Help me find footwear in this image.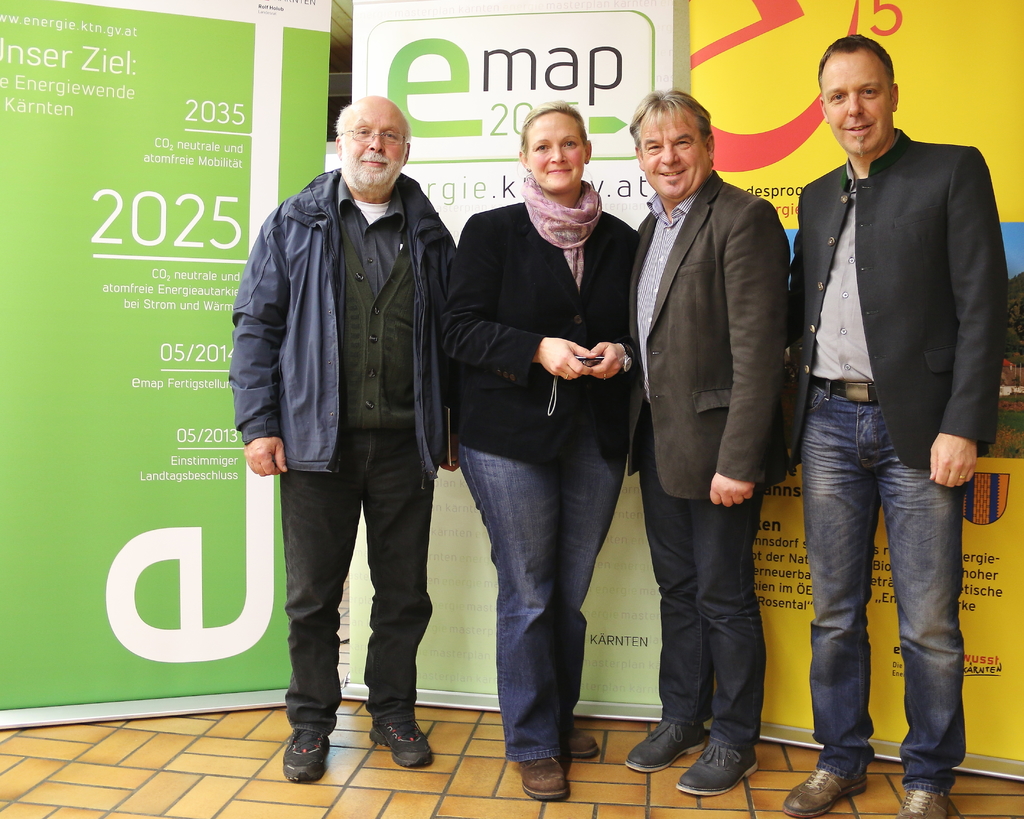
Found it: {"x1": 669, "y1": 747, "x2": 760, "y2": 794}.
